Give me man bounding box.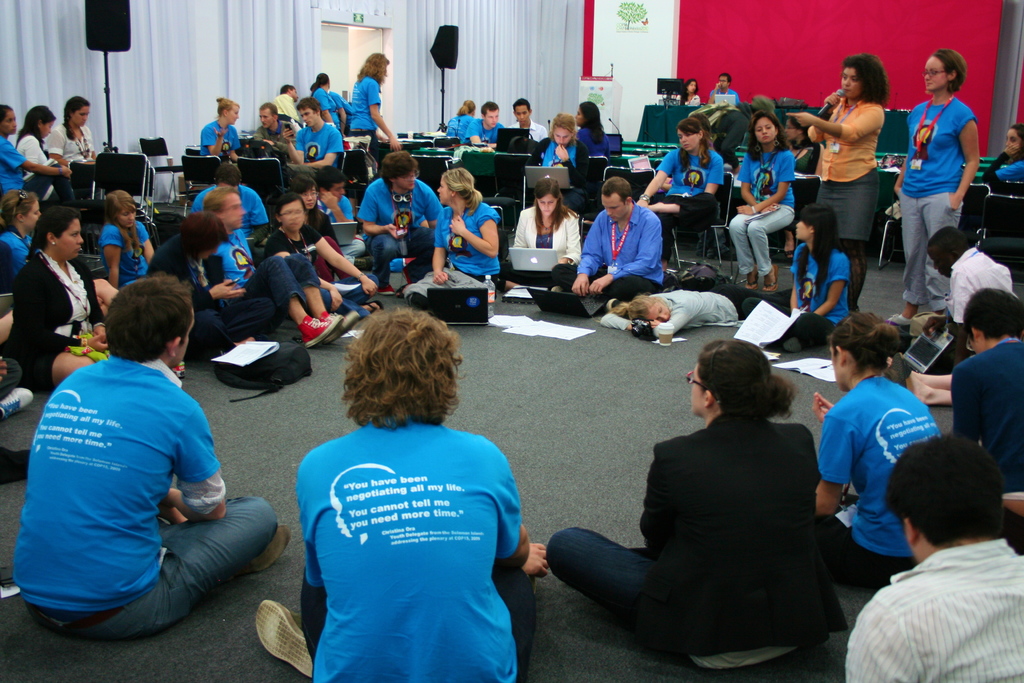
Rect(203, 189, 360, 348).
